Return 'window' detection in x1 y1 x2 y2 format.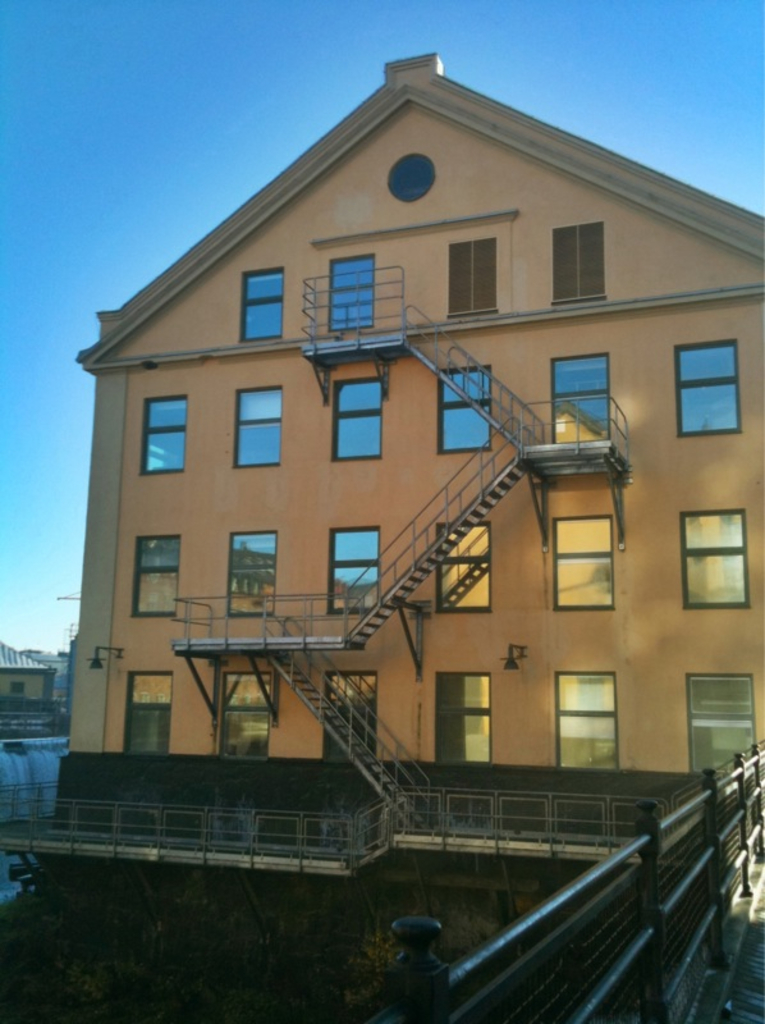
224 364 299 481.
